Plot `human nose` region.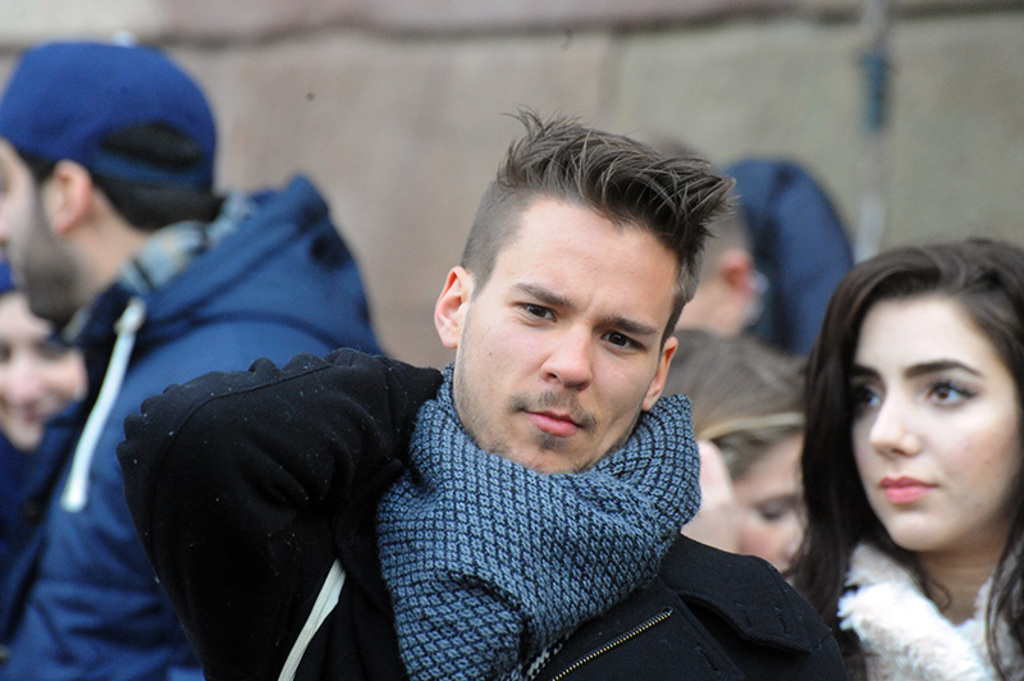
Plotted at 0 346 46 415.
